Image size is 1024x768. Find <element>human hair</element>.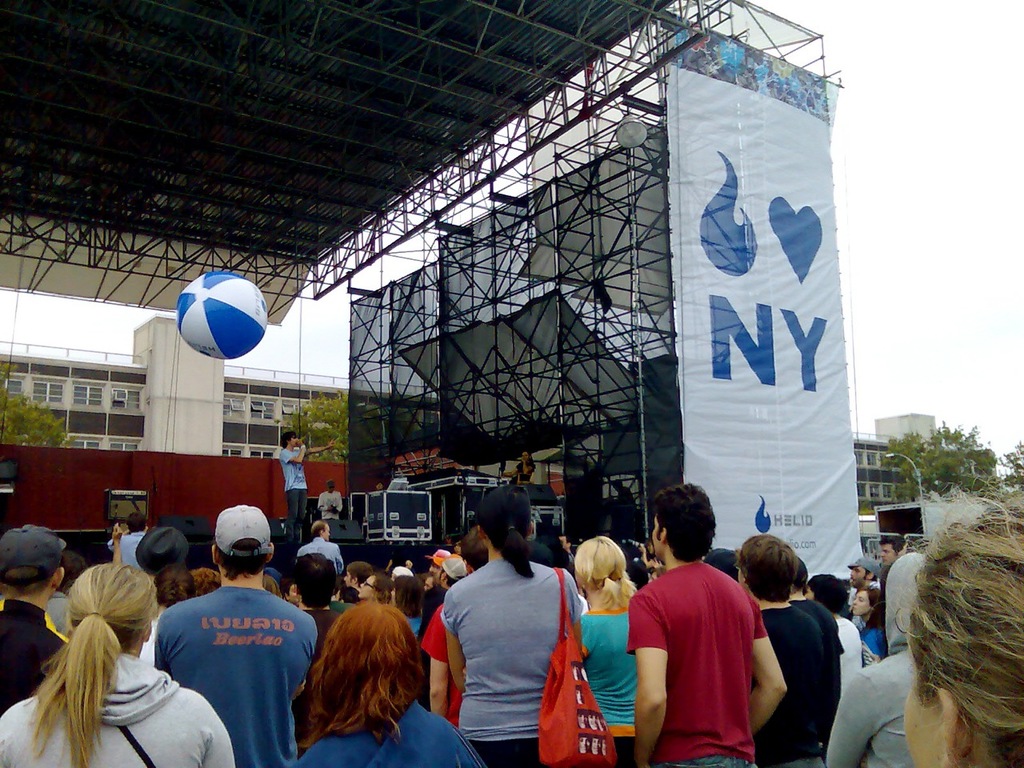
192/566/222/600.
